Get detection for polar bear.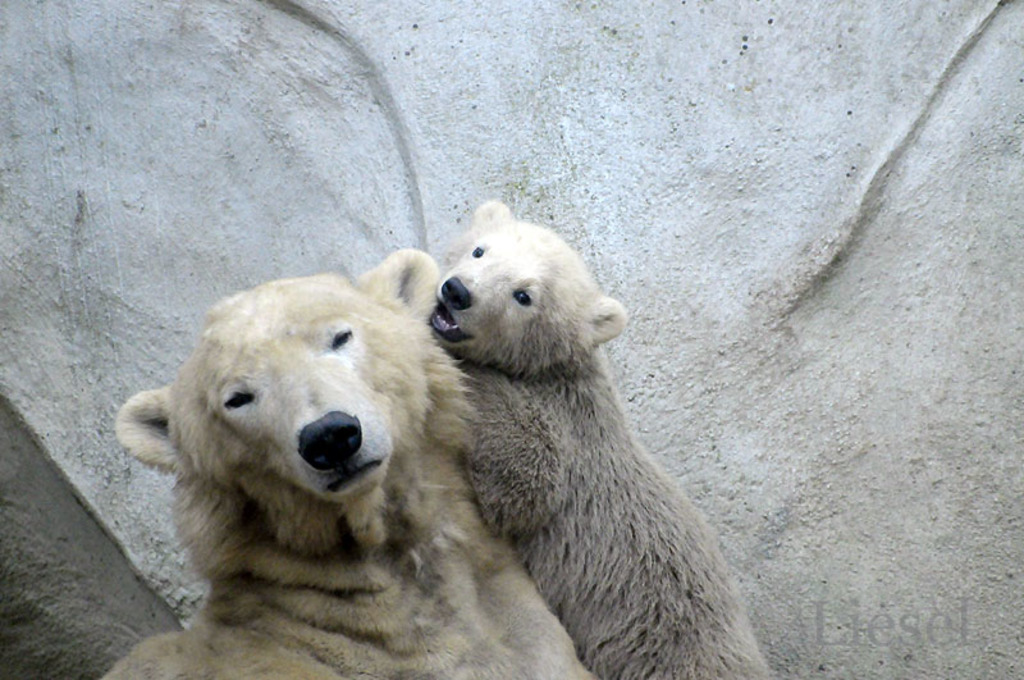
Detection: 102/246/594/679.
